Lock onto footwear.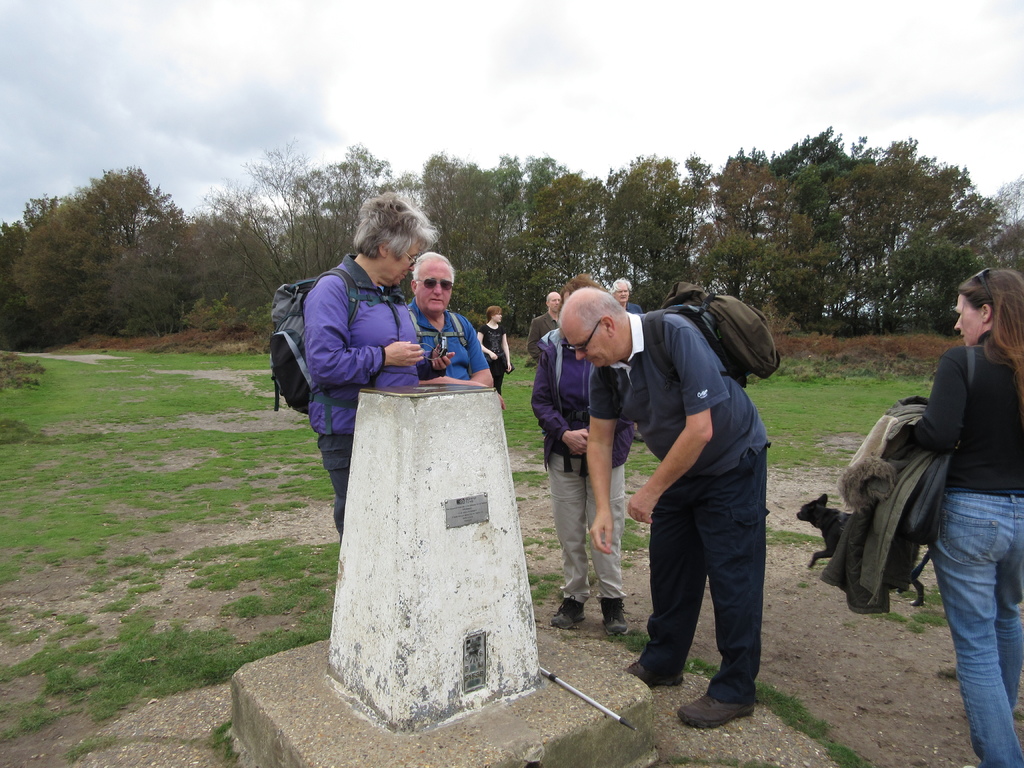
Locked: [548,593,586,634].
